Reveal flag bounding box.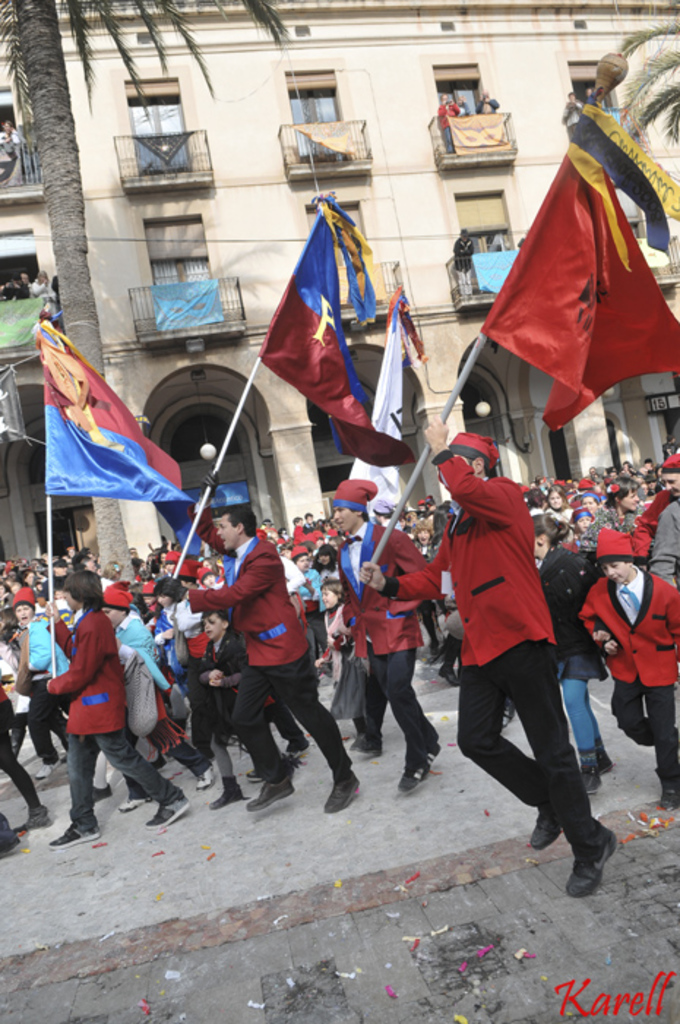
Revealed: locate(344, 281, 404, 525).
